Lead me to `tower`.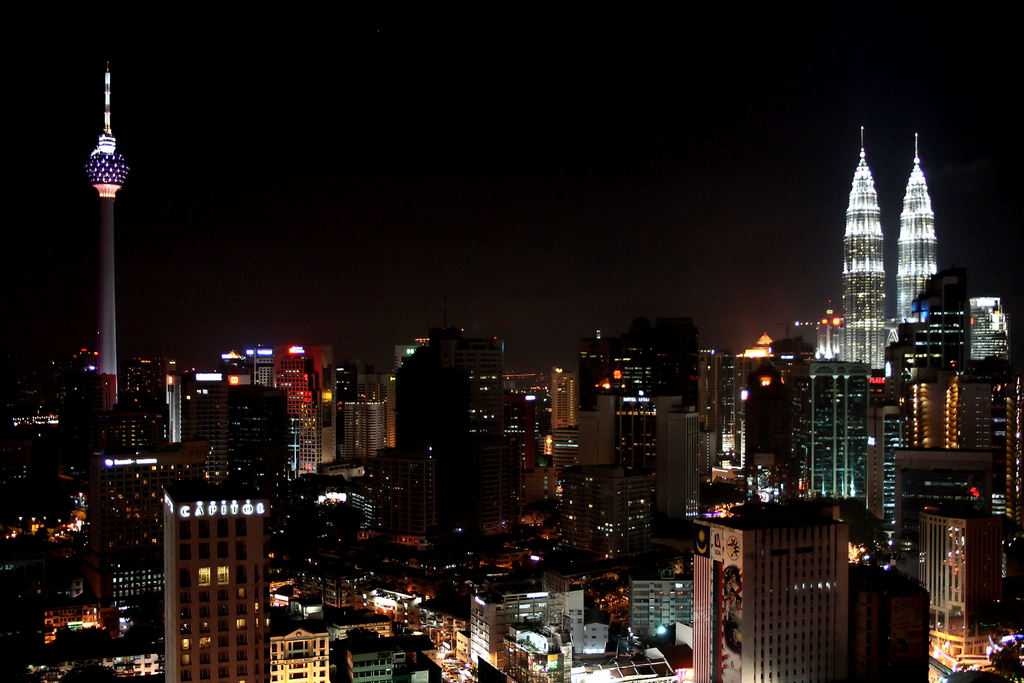
Lead to bbox=[476, 431, 516, 531].
